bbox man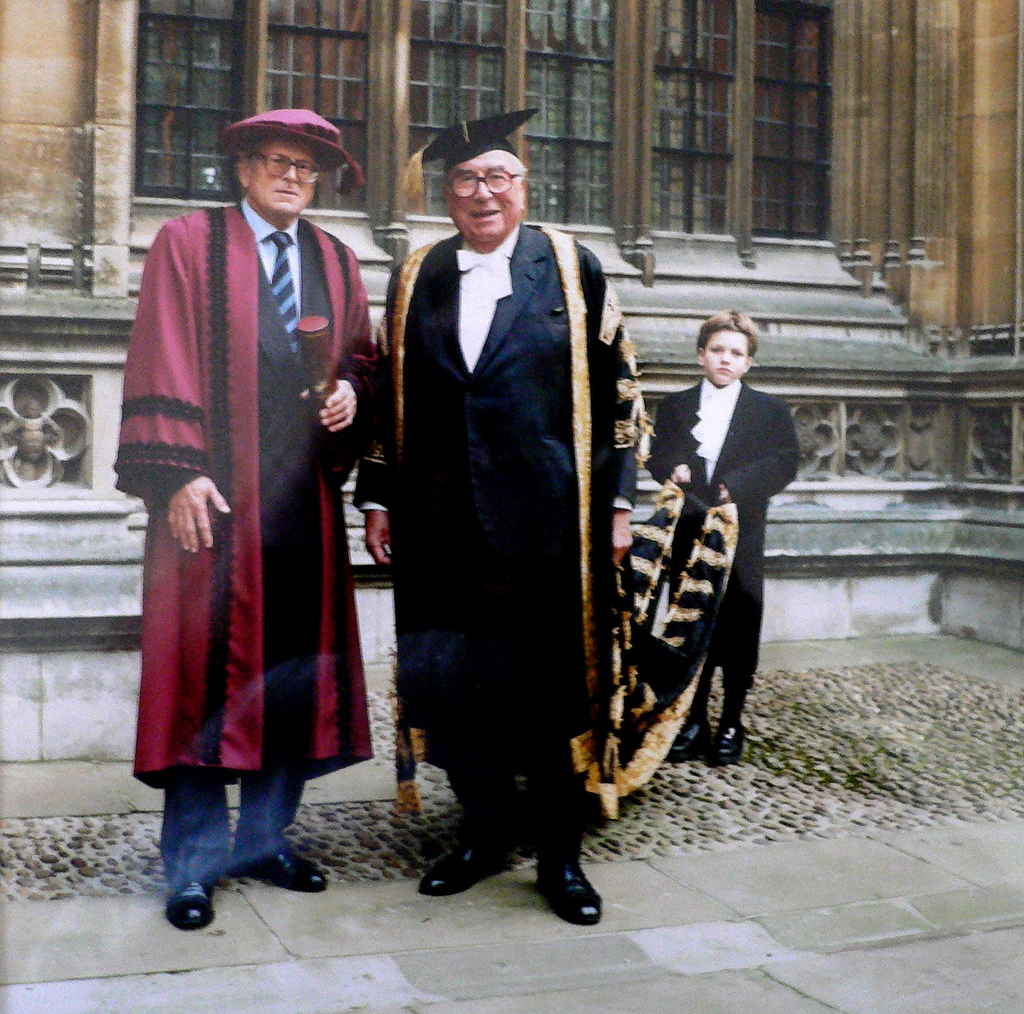
bbox=(104, 104, 383, 936)
